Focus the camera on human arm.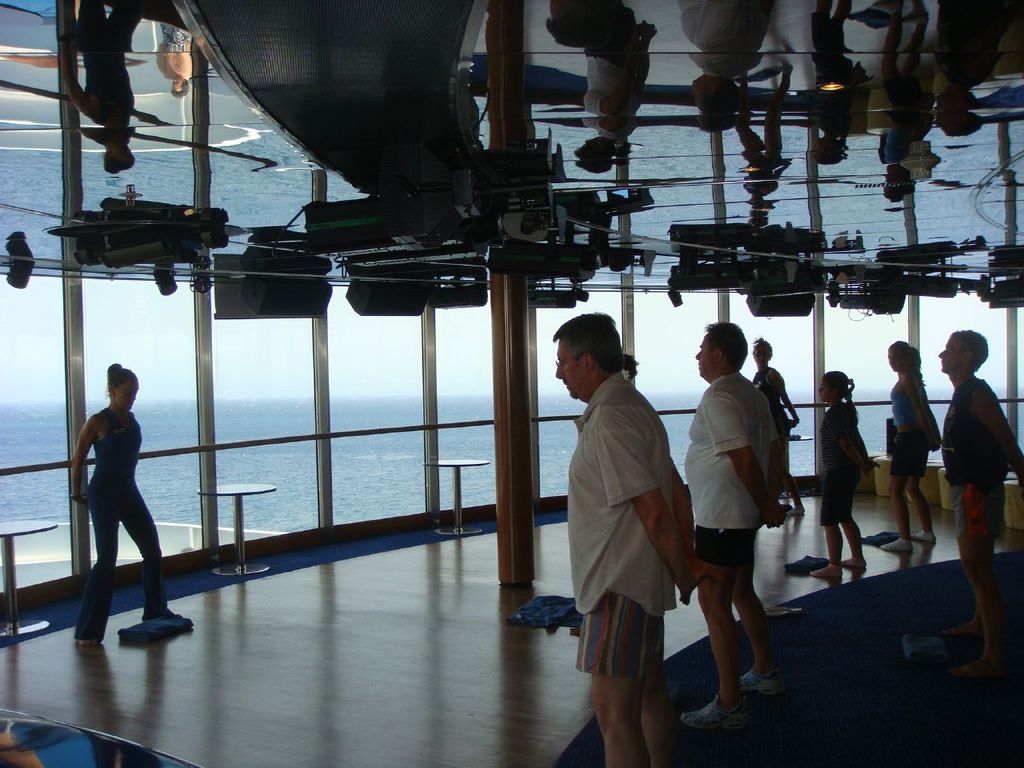
Focus region: region(590, 406, 698, 594).
